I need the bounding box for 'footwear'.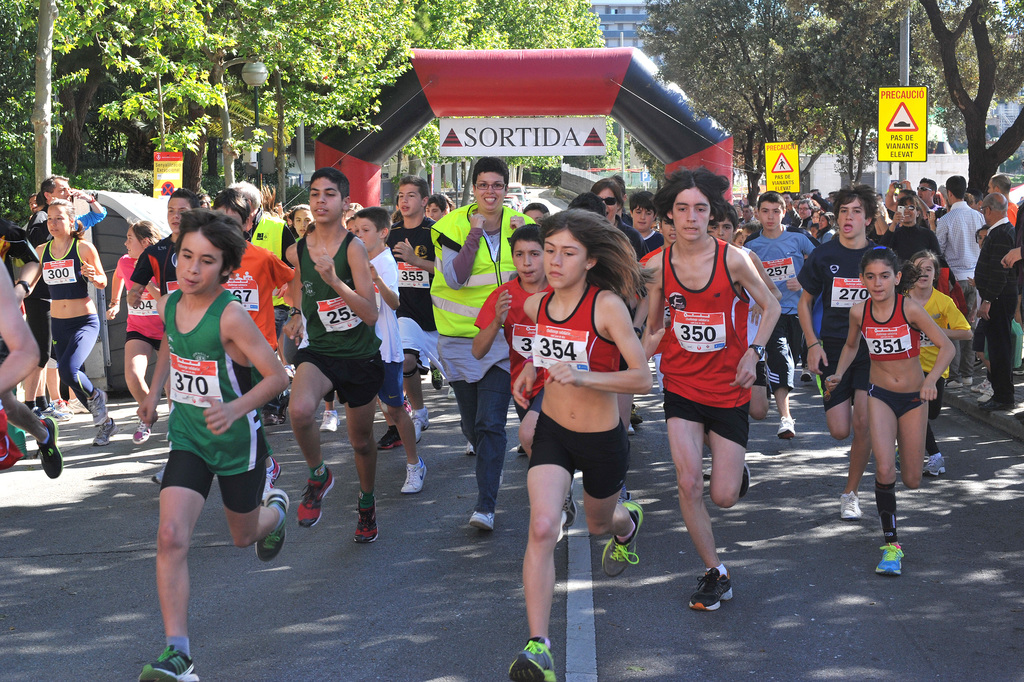
Here it is: <box>618,488,630,513</box>.
